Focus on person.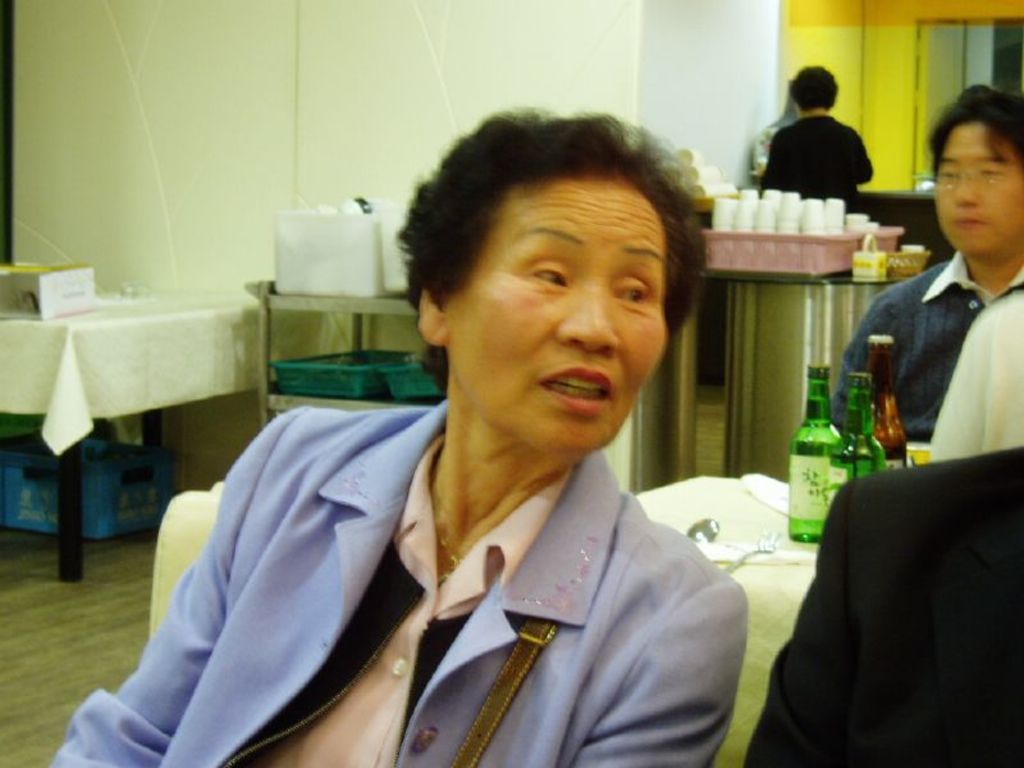
Focused at (x1=828, y1=82, x2=1023, y2=458).
